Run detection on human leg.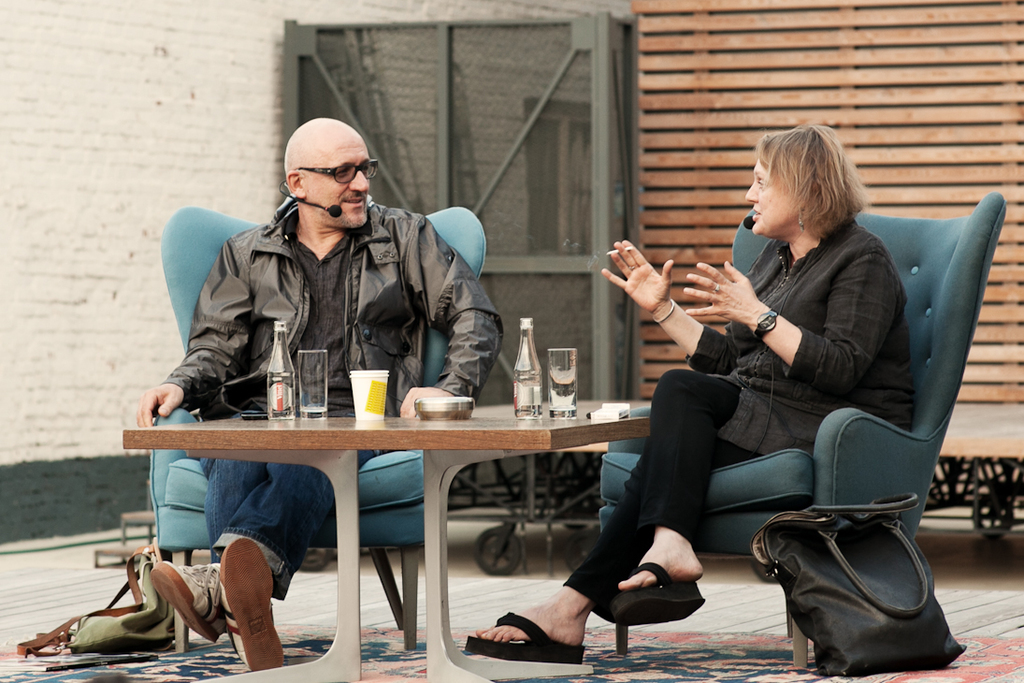
Result: (467, 366, 798, 667).
